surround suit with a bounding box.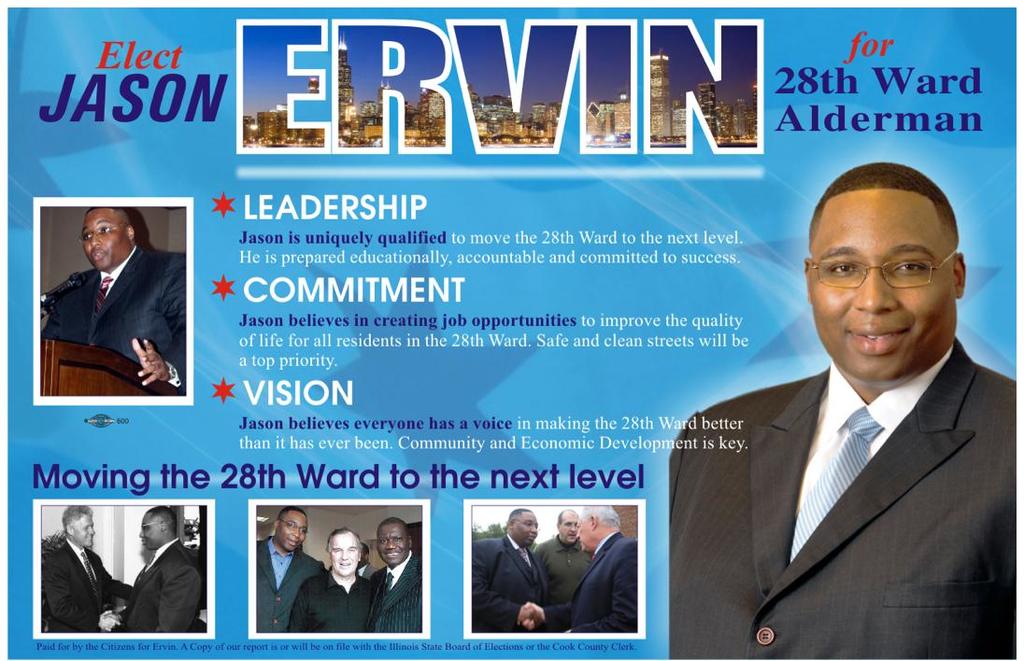
bbox=(468, 536, 548, 633).
